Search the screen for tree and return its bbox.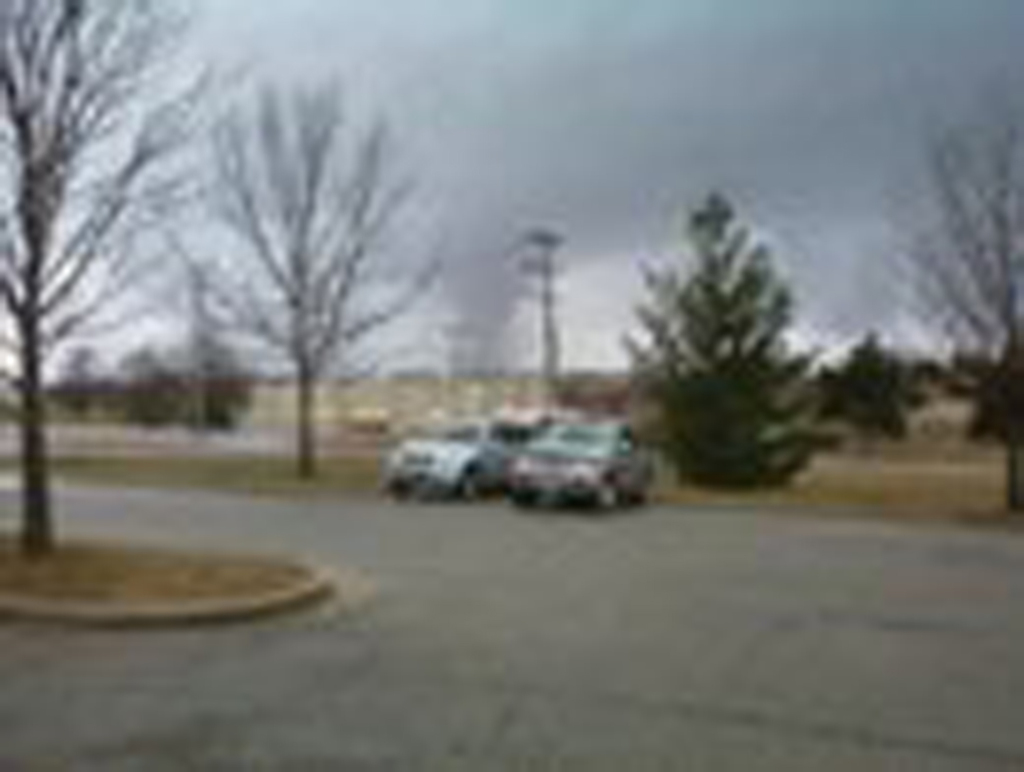
Found: left=864, top=113, right=1023, bottom=517.
